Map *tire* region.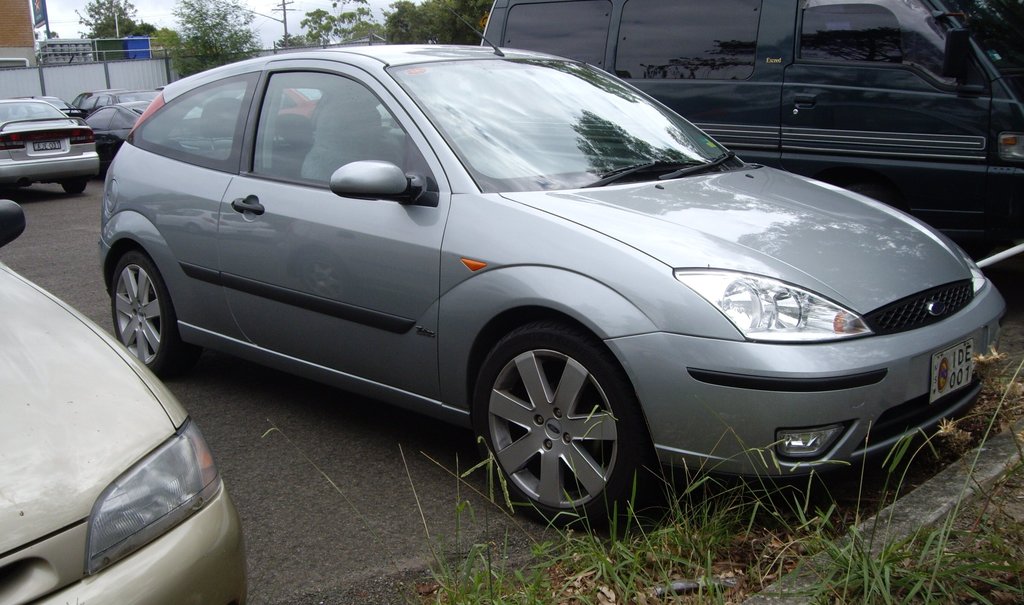
Mapped to 112/248/184/380.
